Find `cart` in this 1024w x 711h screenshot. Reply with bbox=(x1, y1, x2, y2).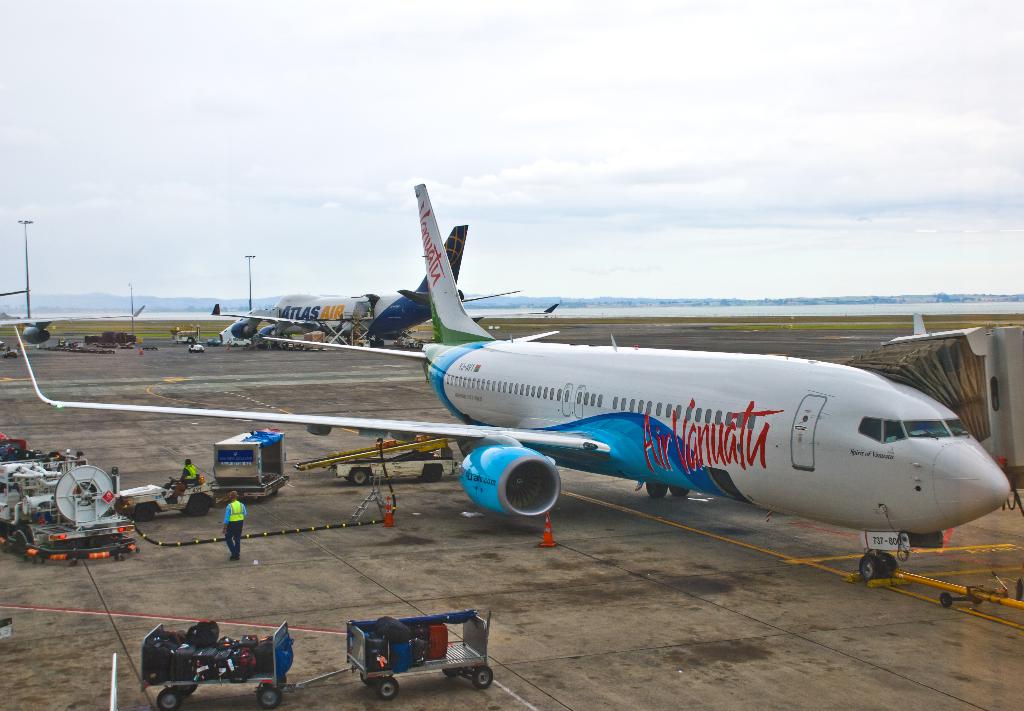
bbox=(0, 346, 20, 357).
